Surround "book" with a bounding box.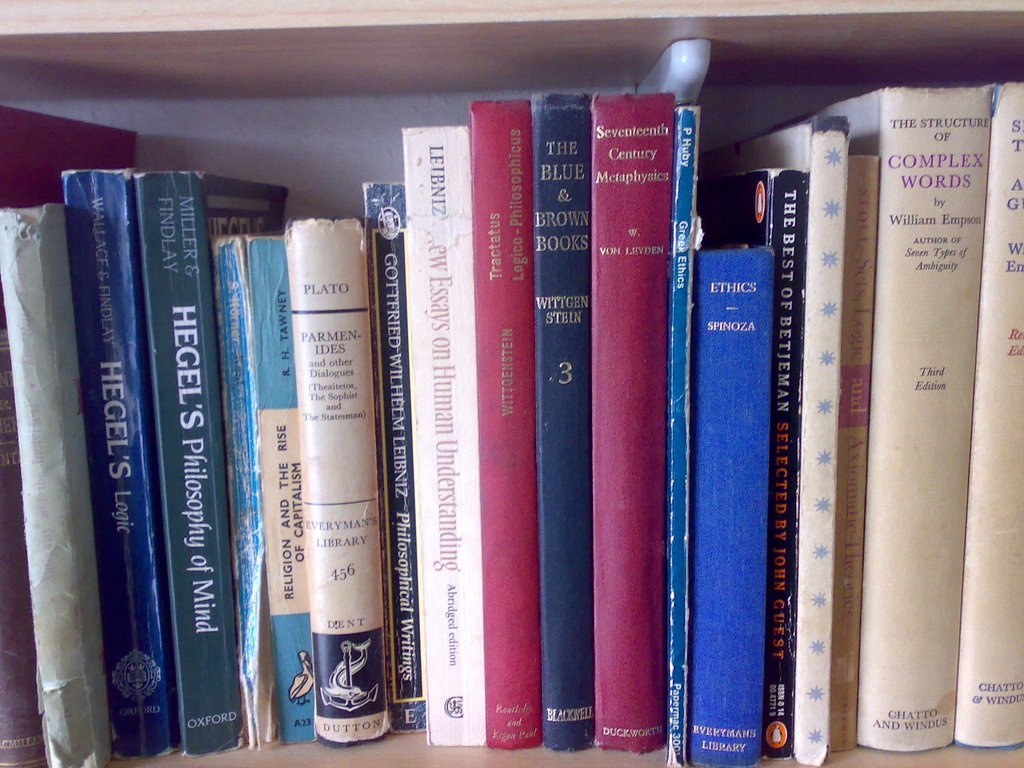
138/163/297/754.
